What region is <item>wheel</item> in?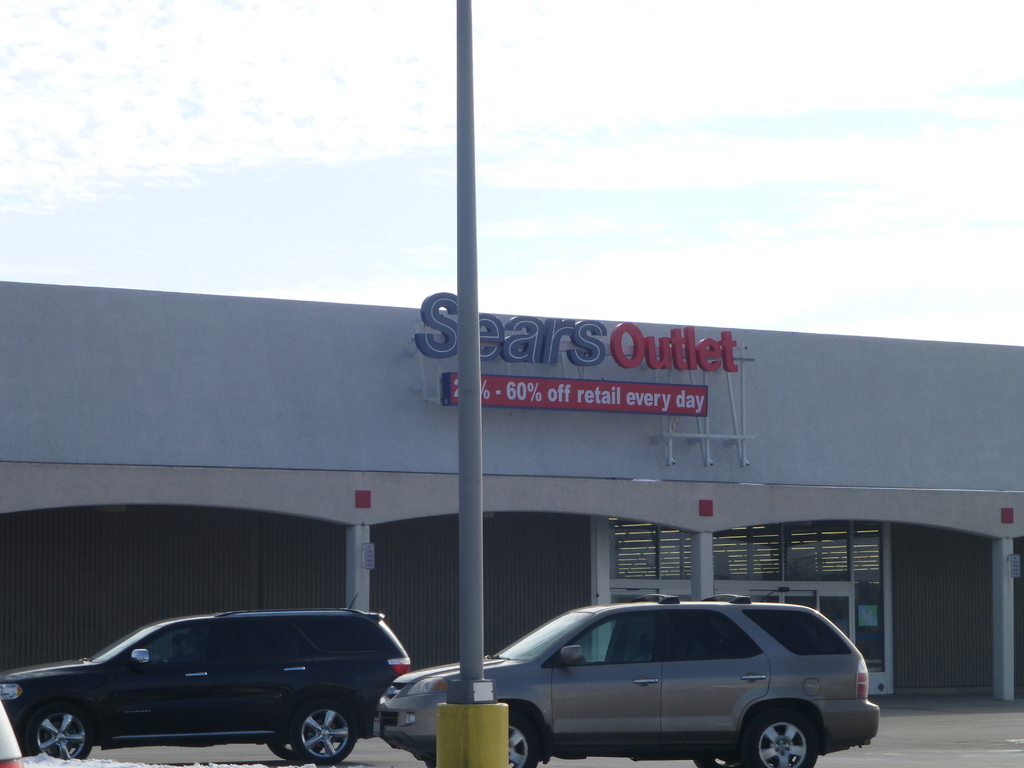
<region>751, 708, 810, 767</region>.
